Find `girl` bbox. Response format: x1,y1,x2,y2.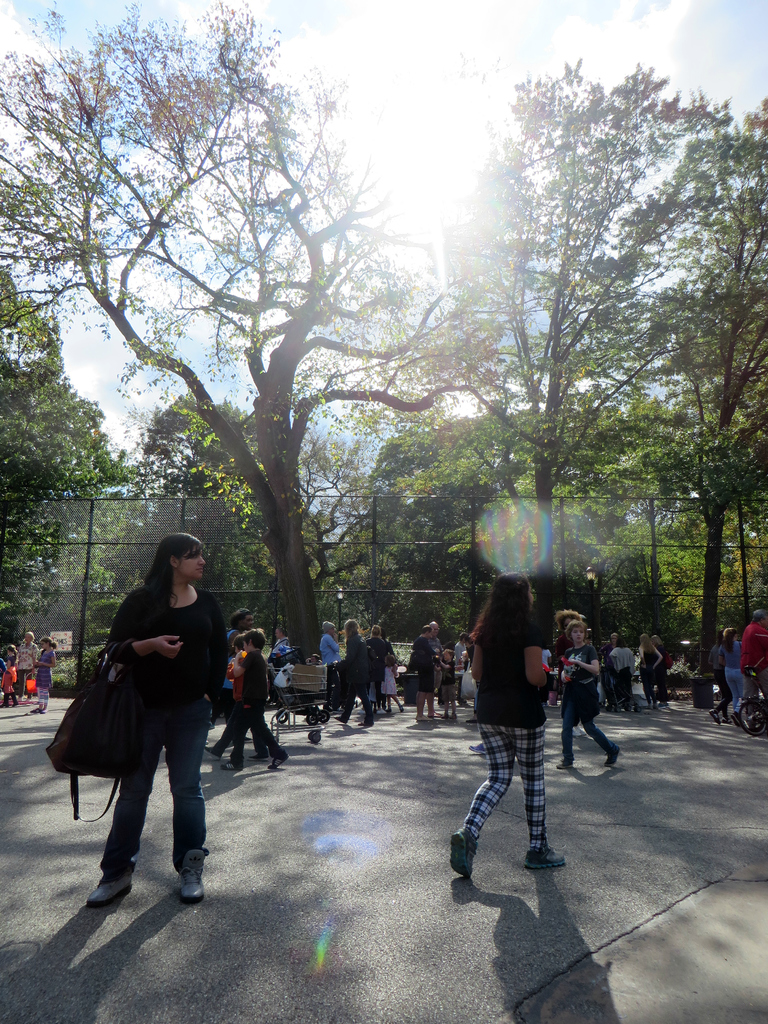
440,566,577,880.
